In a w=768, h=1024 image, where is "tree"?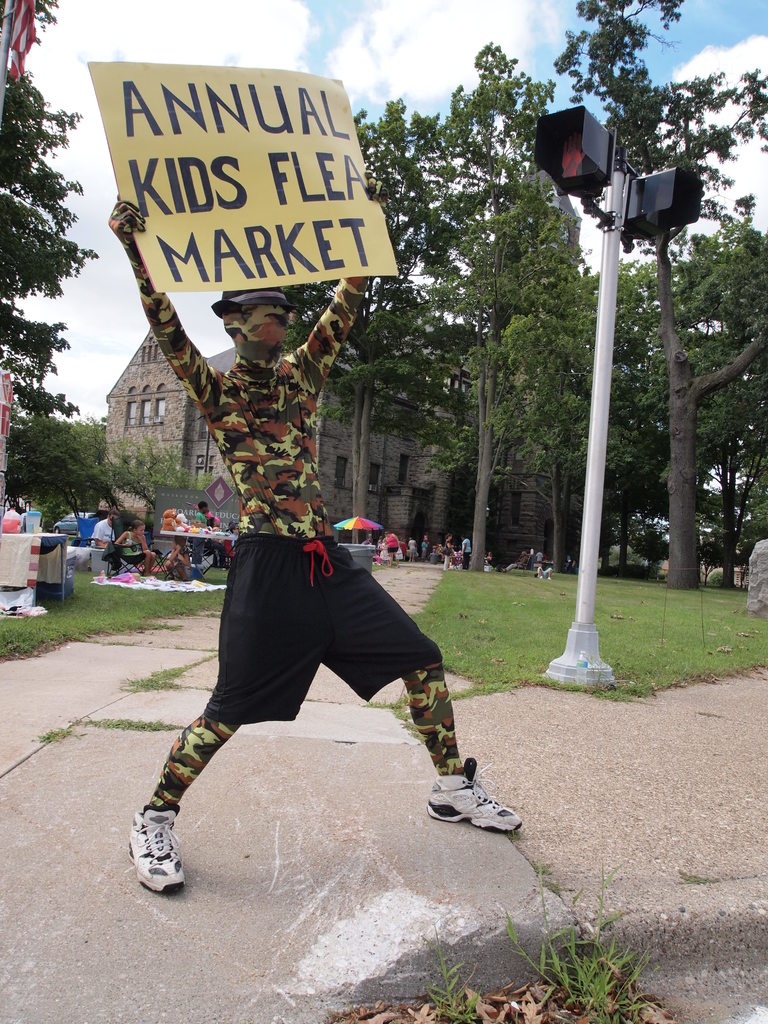
(left=551, top=0, right=767, bottom=596).
